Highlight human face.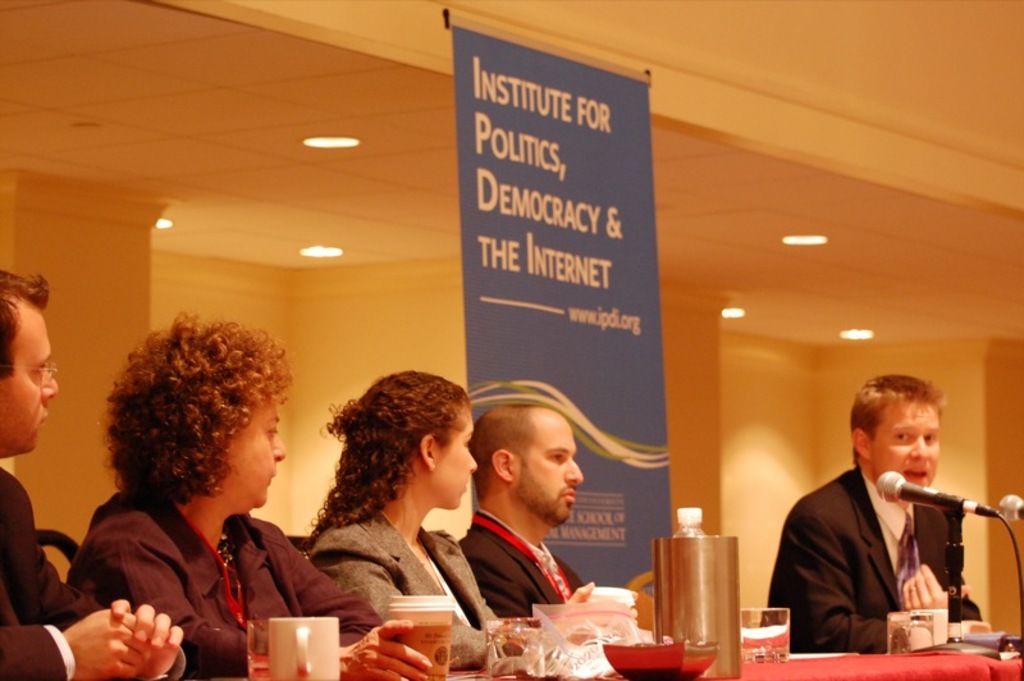
Highlighted region: x1=525 y1=408 x2=582 y2=522.
